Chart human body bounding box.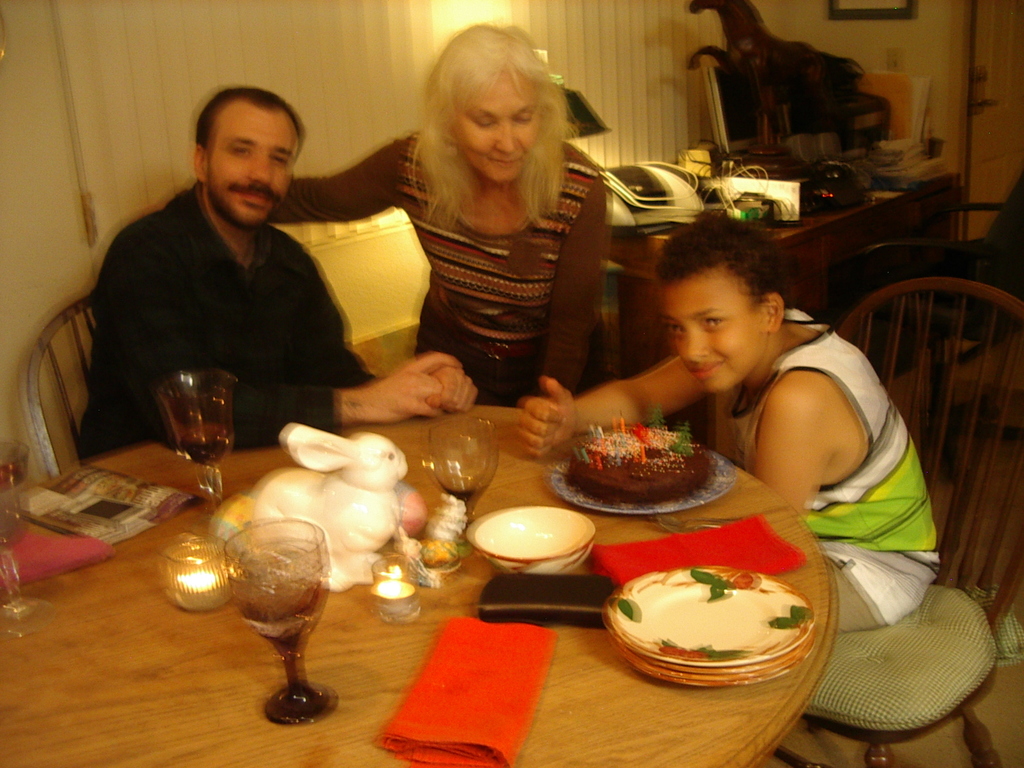
Charted: select_region(340, 62, 645, 436).
